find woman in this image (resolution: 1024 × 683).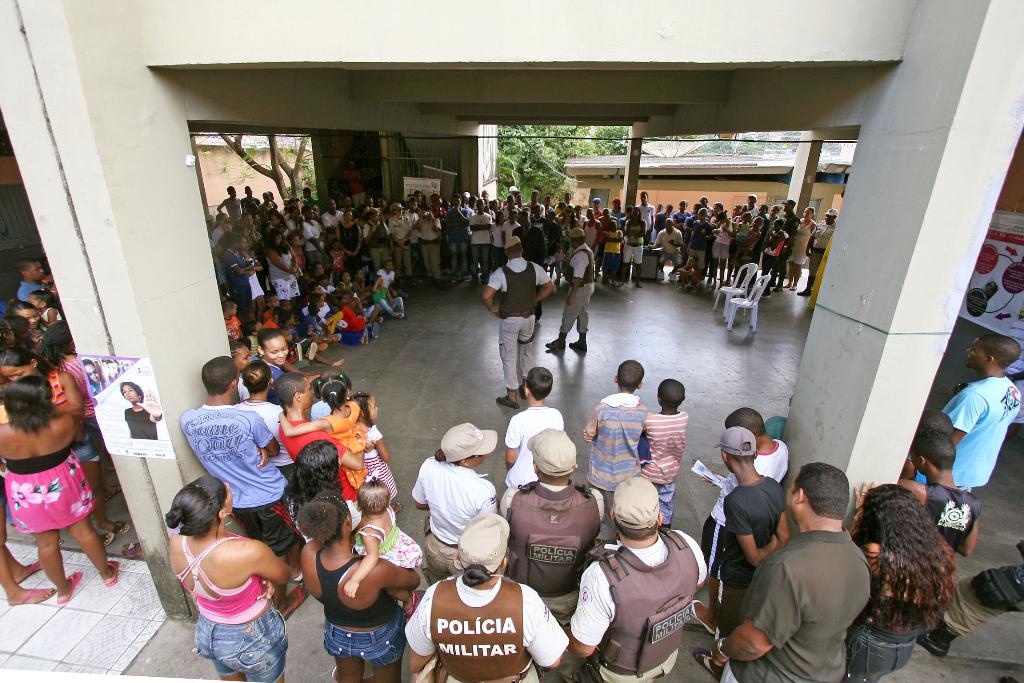
300:492:421:680.
